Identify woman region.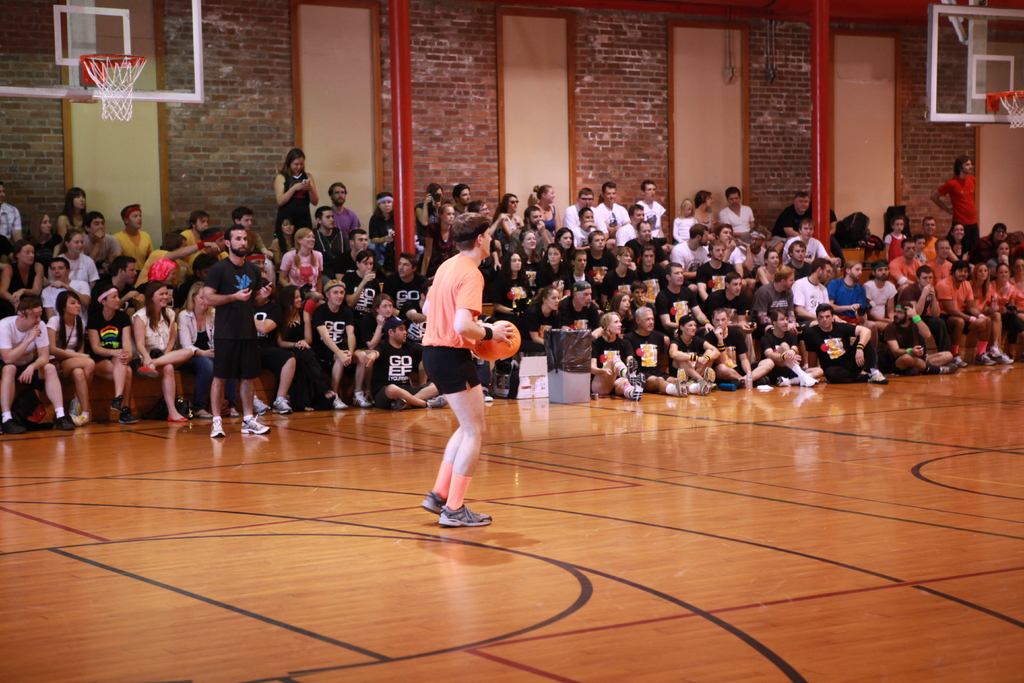
Region: select_region(532, 240, 577, 295).
